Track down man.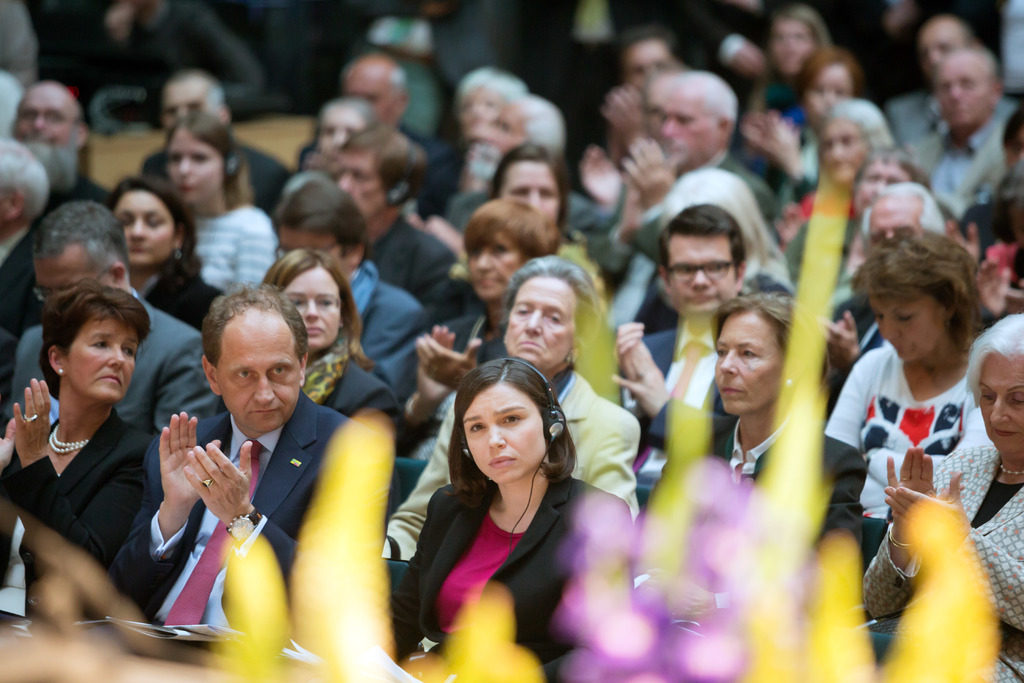
Tracked to {"x1": 806, "y1": 179, "x2": 955, "y2": 399}.
